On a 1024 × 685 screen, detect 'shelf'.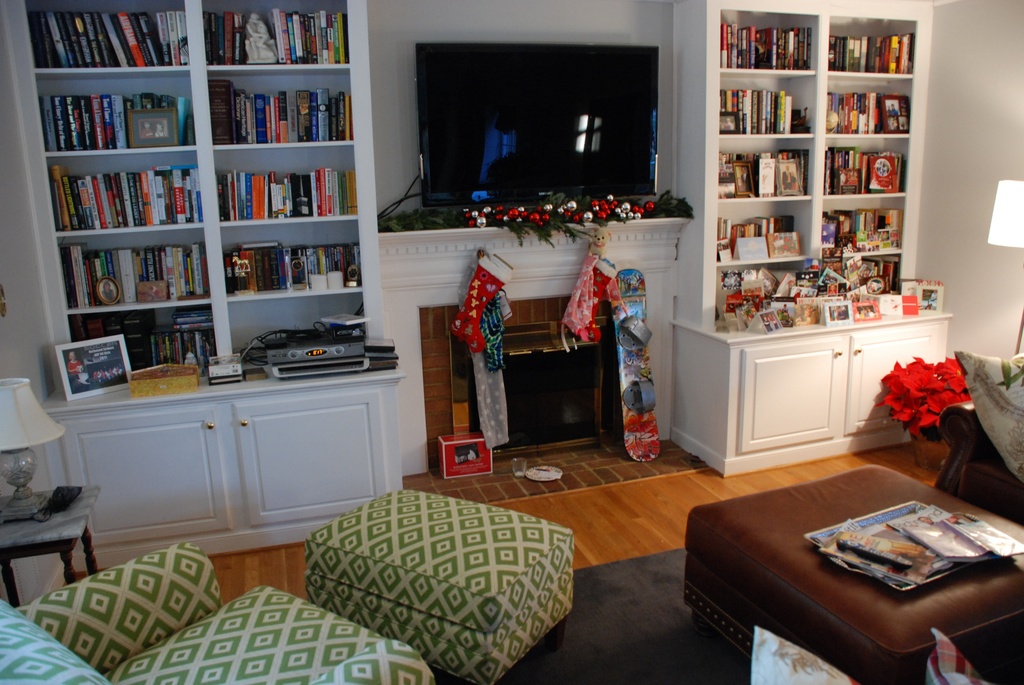
l=69, t=381, r=395, b=558.
